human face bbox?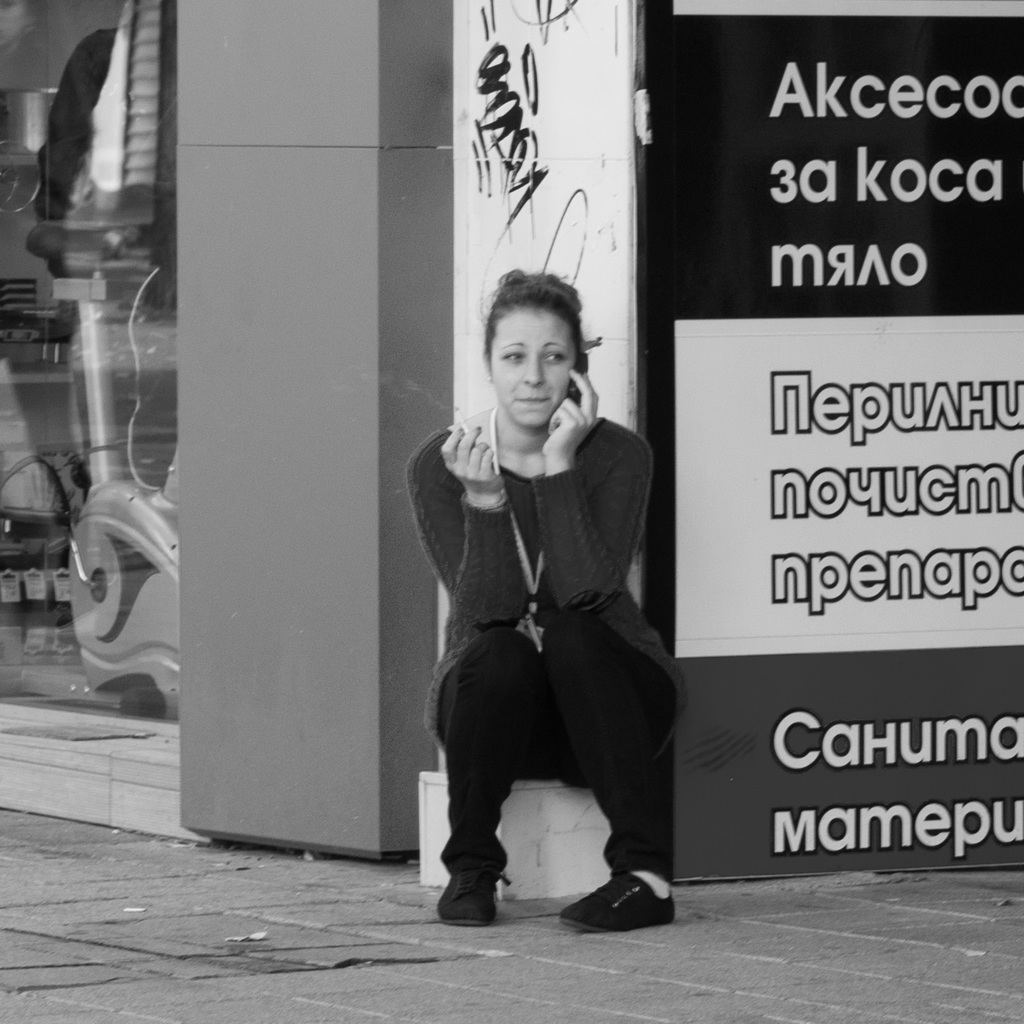
bbox=(494, 307, 575, 427)
